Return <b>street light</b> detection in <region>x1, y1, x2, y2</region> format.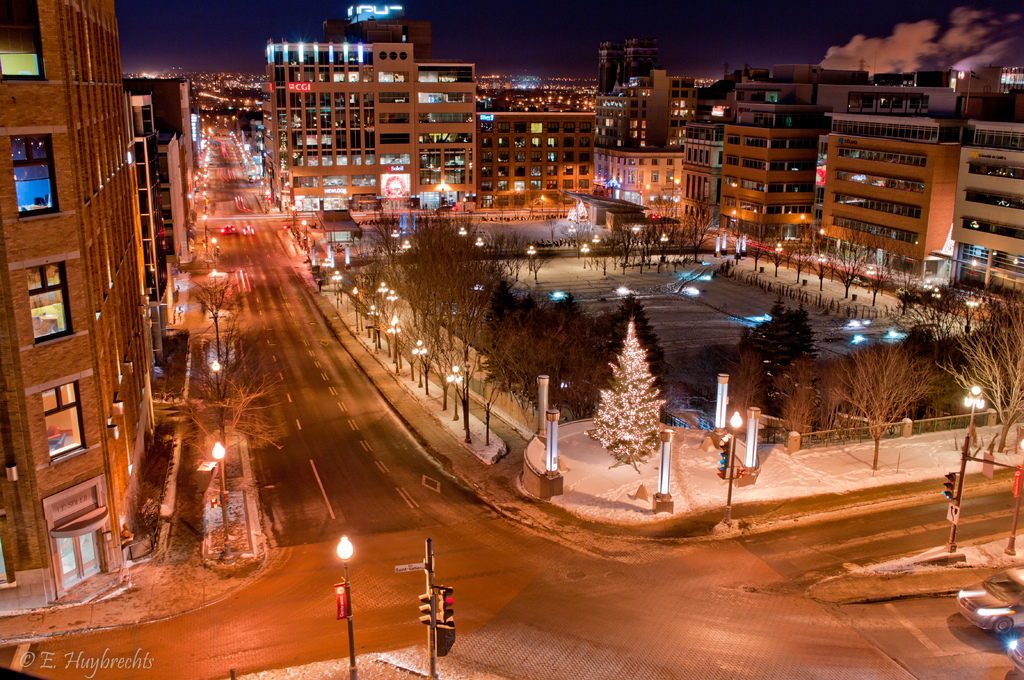
<region>446, 363, 467, 416</region>.
